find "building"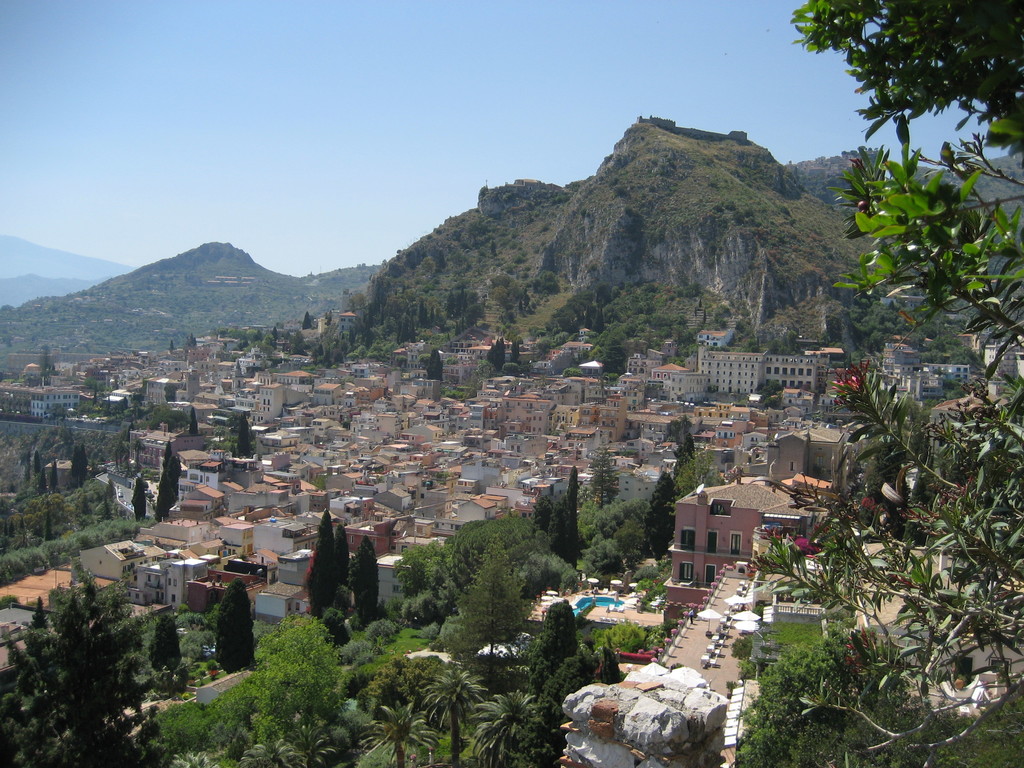
[0, 307, 989, 767]
